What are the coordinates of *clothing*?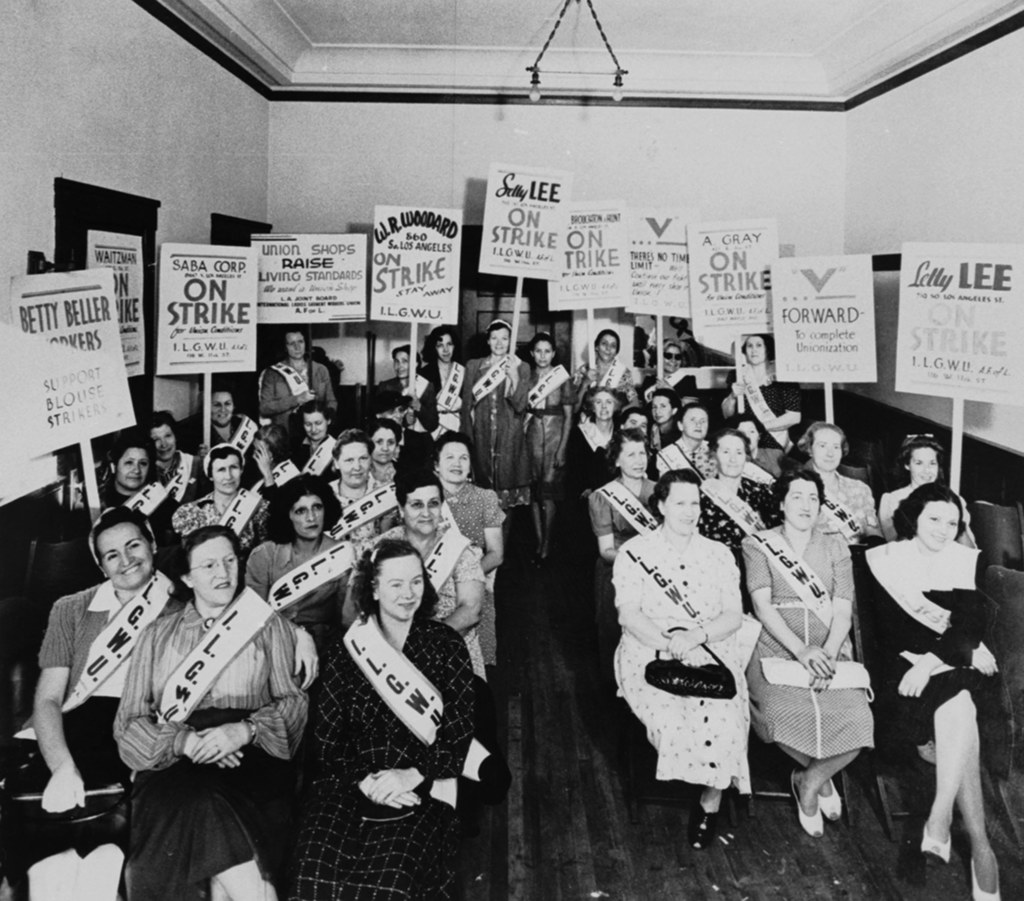
pyautogui.locateOnScreen(657, 432, 720, 492).
